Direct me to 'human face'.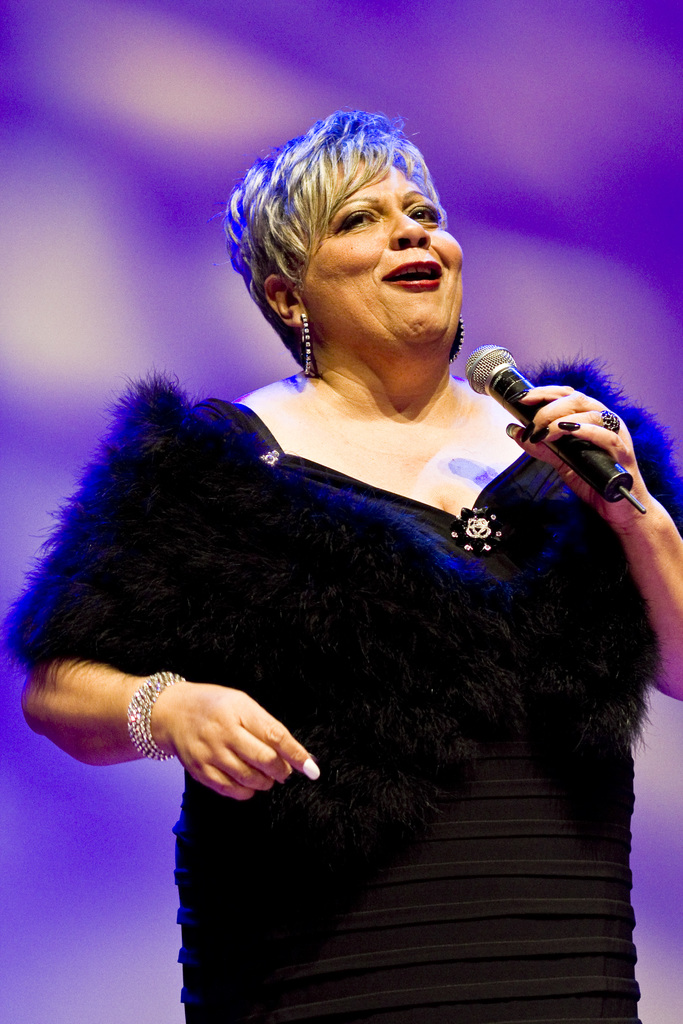
Direction: rect(295, 153, 462, 345).
